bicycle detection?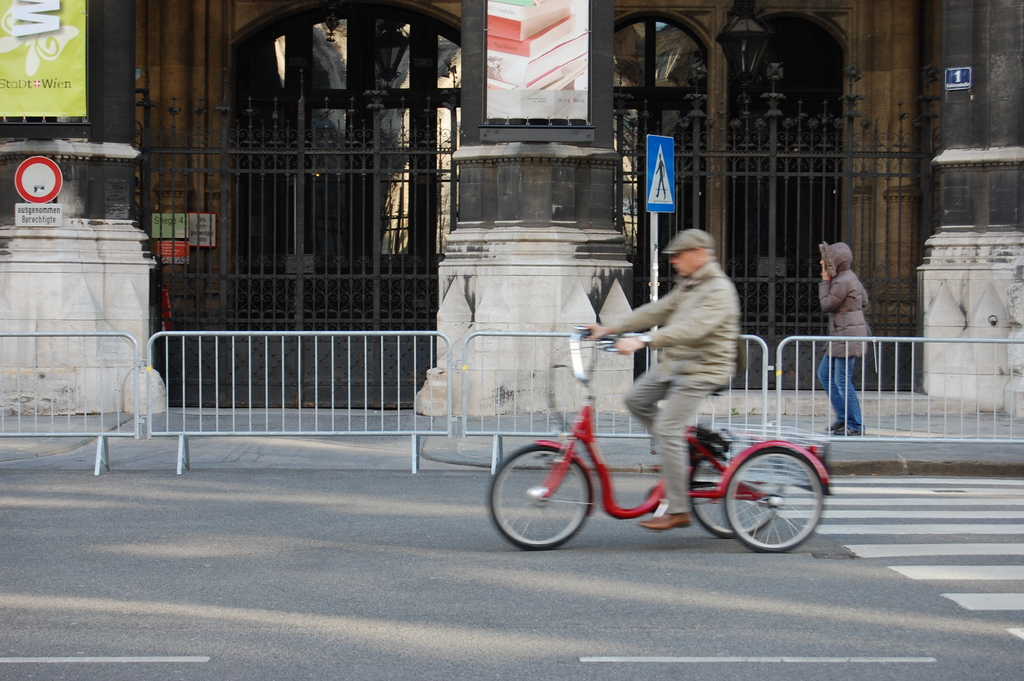
<box>495,361,843,553</box>
